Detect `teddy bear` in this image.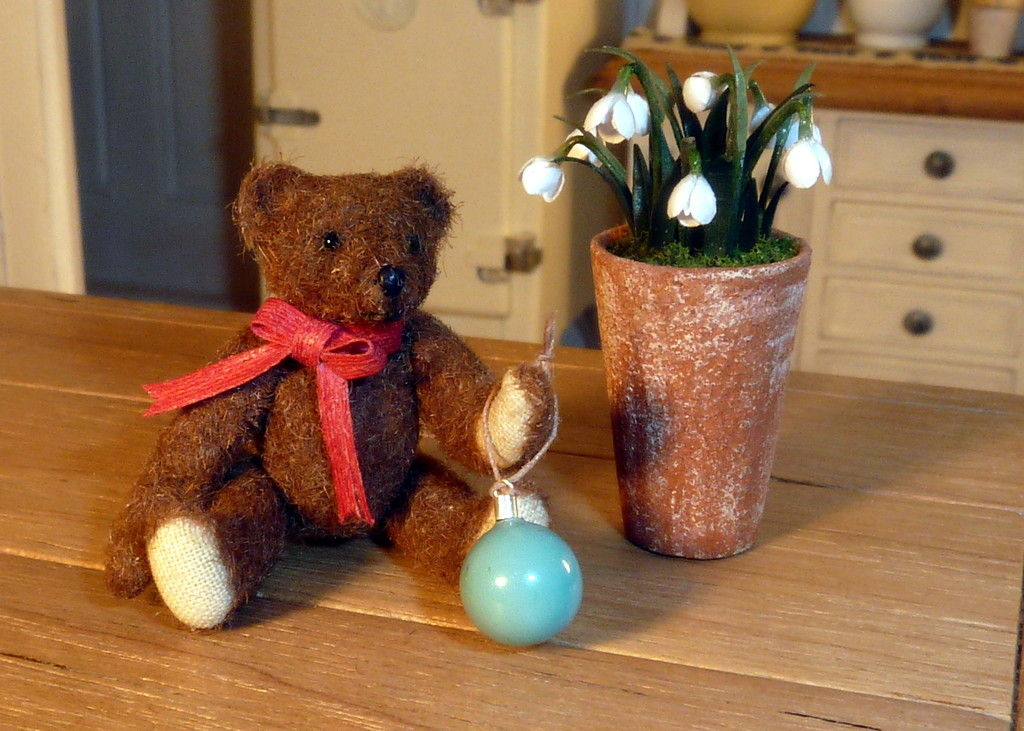
Detection: (93, 157, 567, 643).
